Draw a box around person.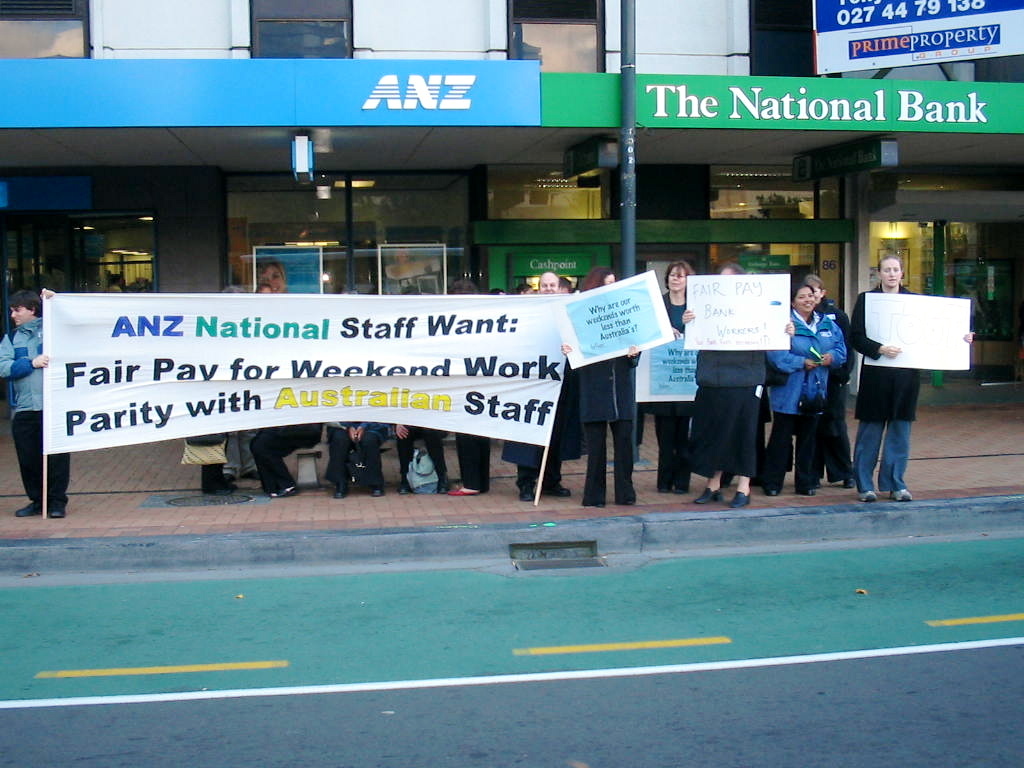
381, 416, 477, 494.
